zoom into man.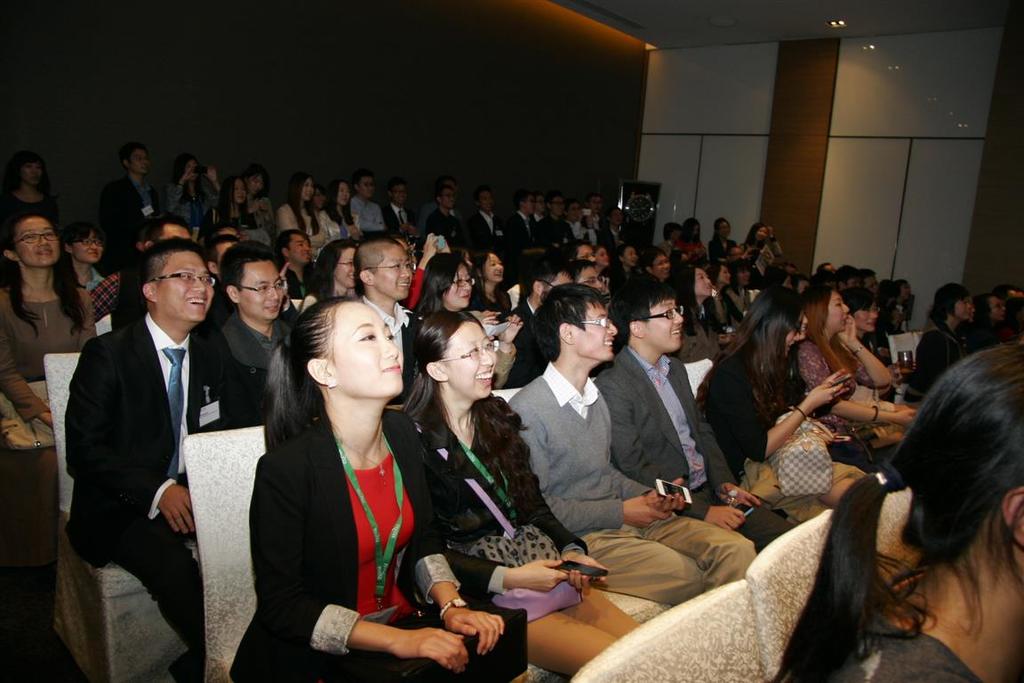
Zoom target: detection(348, 172, 386, 237).
